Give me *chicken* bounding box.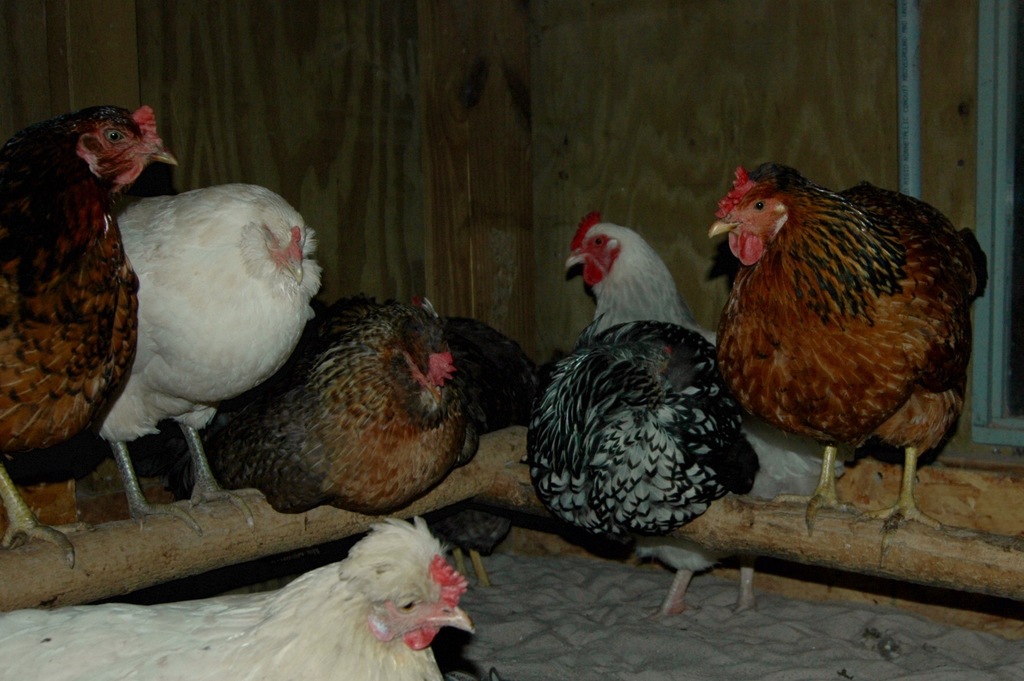
x1=111 y1=185 x2=328 y2=544.
